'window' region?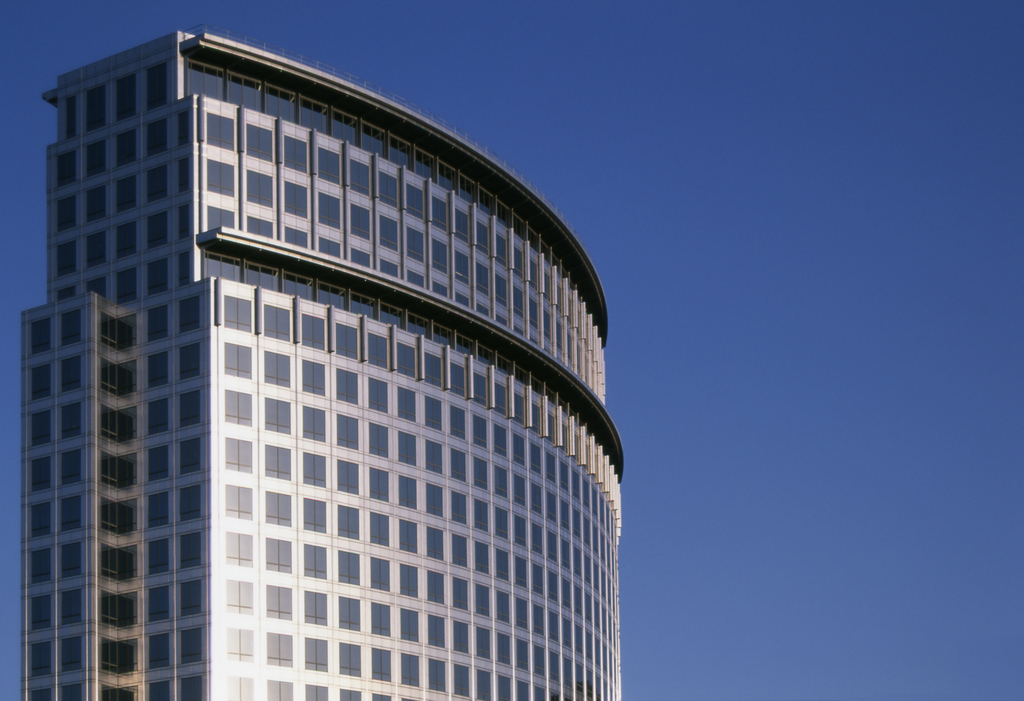
[x1=518, y1=370, x2=526, y2=384]
